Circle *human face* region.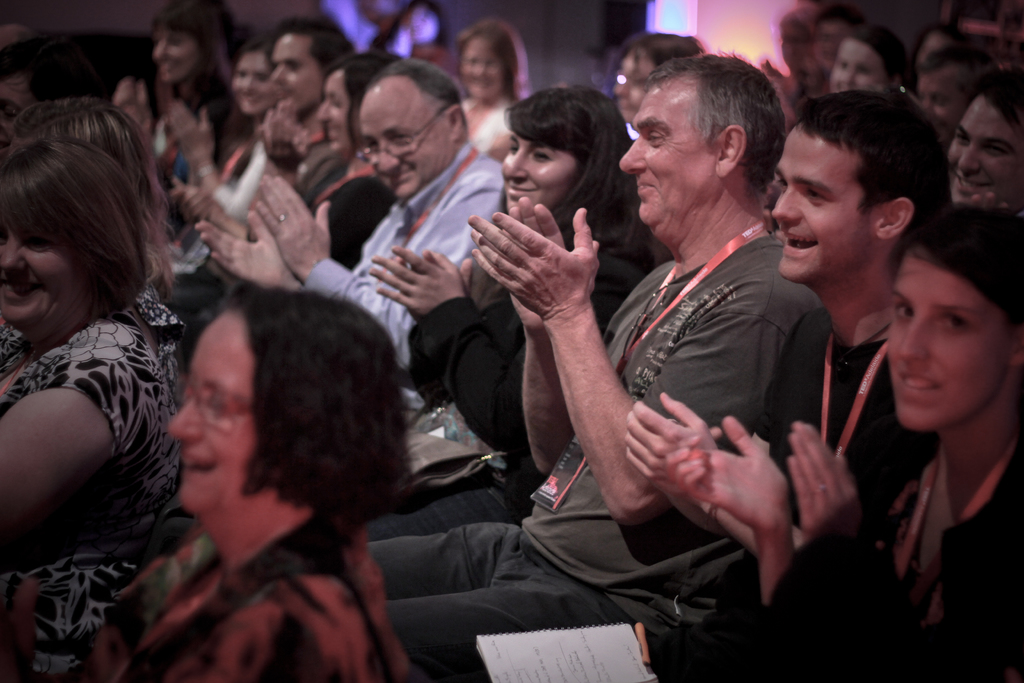
Region: 158 28 198 79.
